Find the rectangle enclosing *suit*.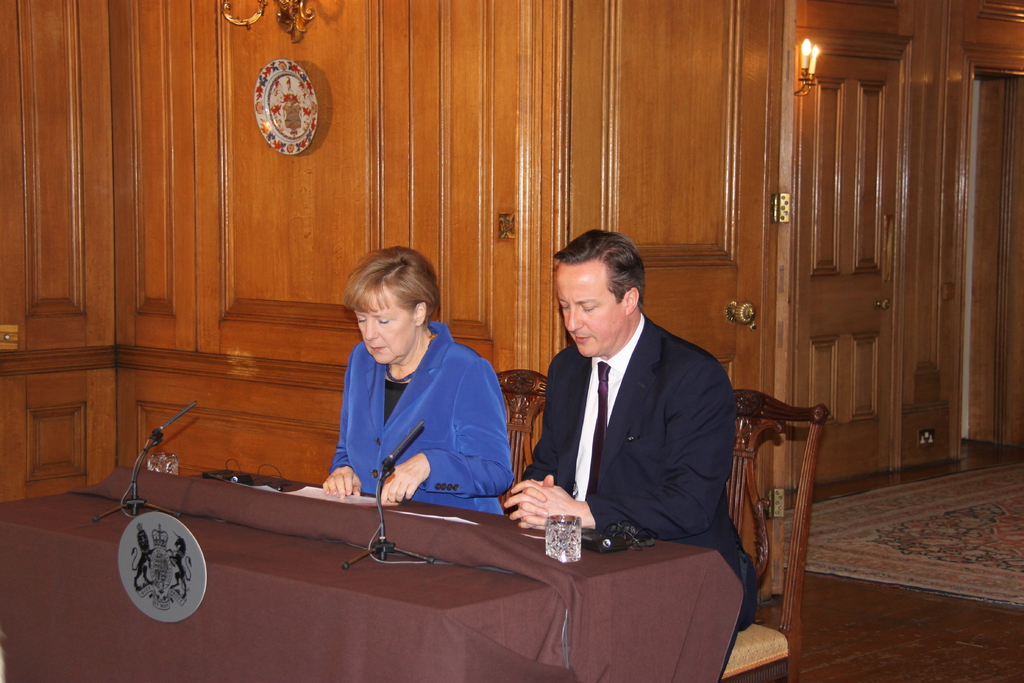
(325, 317, 518, 523).
